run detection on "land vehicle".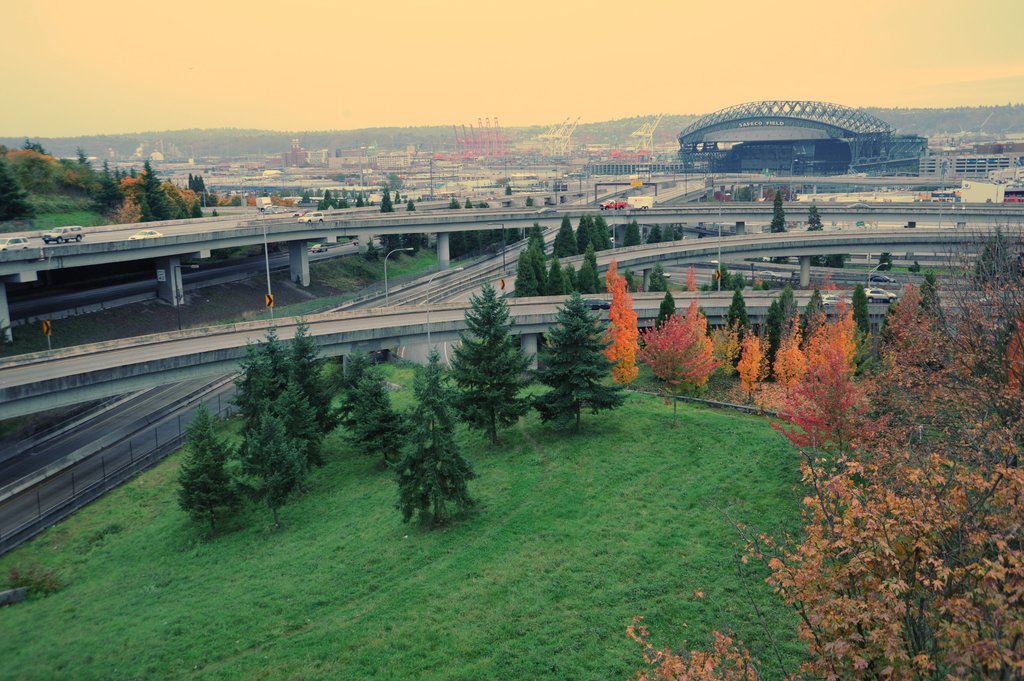
Result: <bbox>540, 206, 556, 212</bbox>.
